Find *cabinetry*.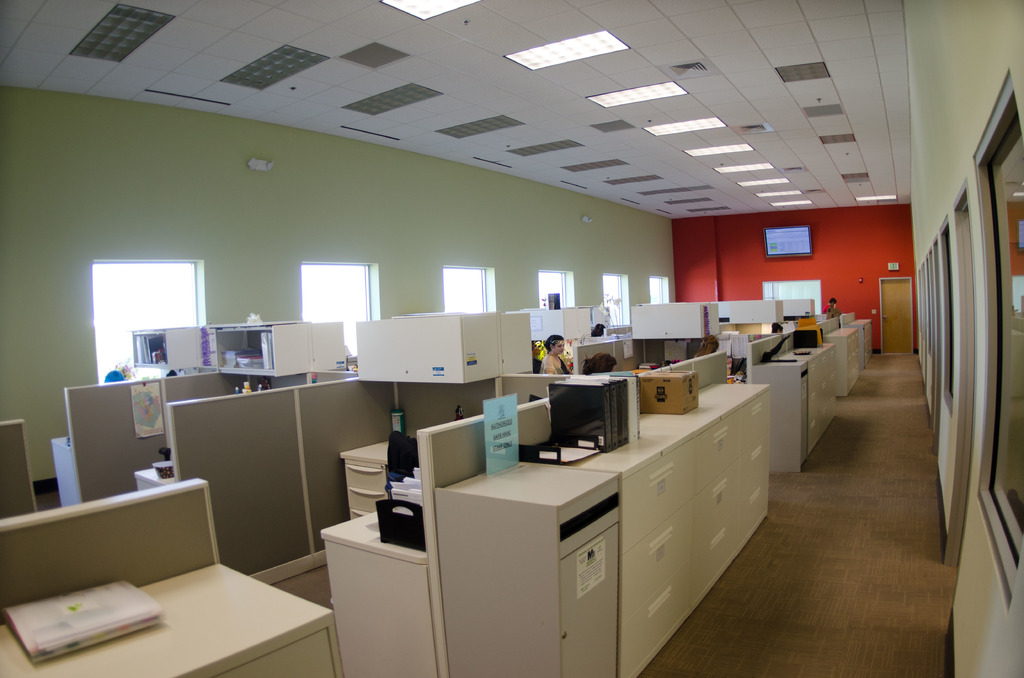
<box>390,330,774,658</box>.
